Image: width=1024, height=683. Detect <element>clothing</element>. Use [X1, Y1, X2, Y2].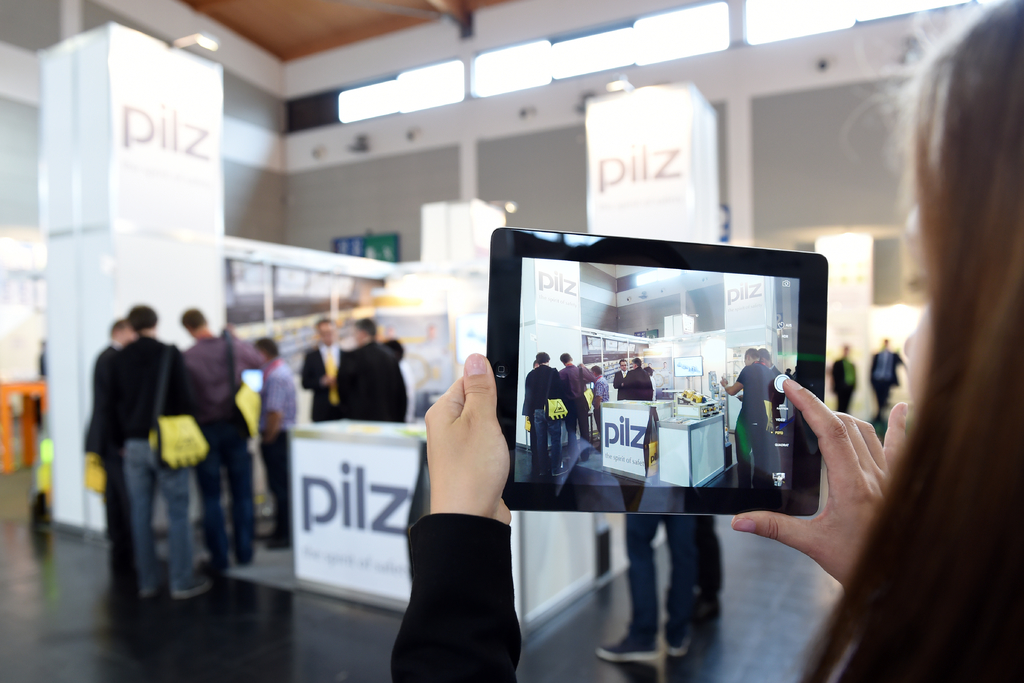
[589, 375, 609, 440].
